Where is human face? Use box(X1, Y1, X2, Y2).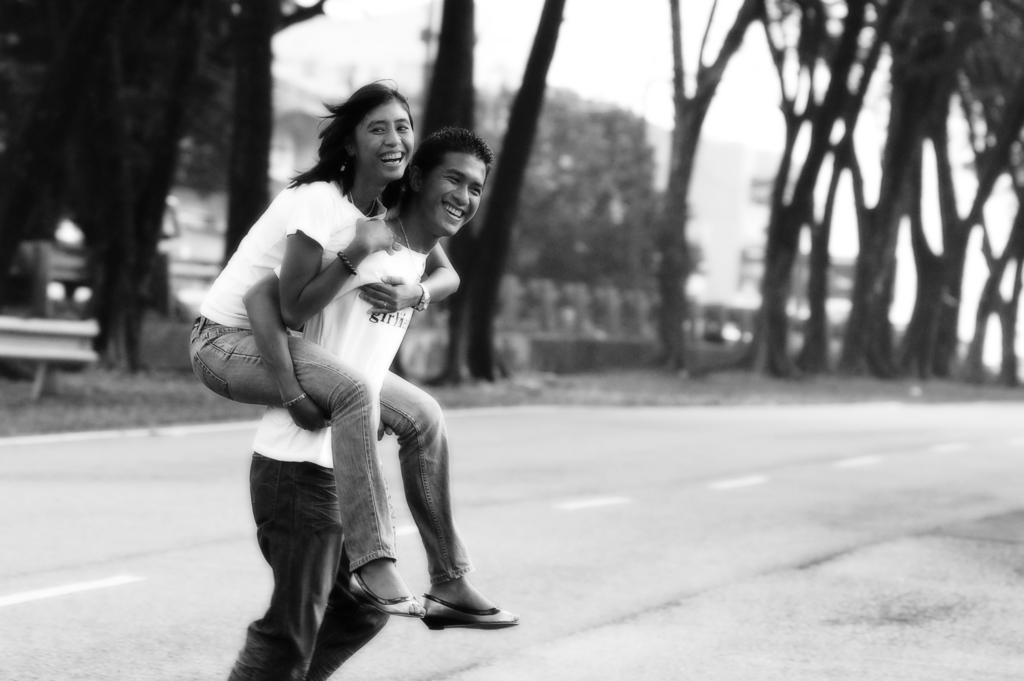
box(422, 152, 485, 233).
